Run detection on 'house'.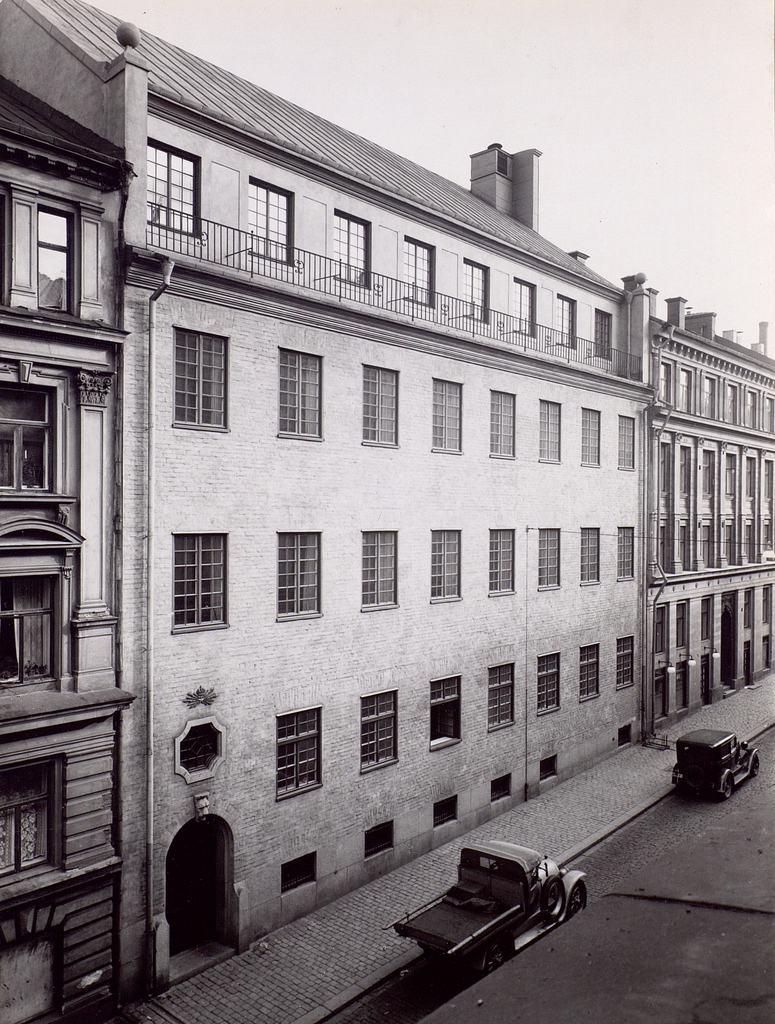
Result: l=0, t=77, r=136, b=1023.
